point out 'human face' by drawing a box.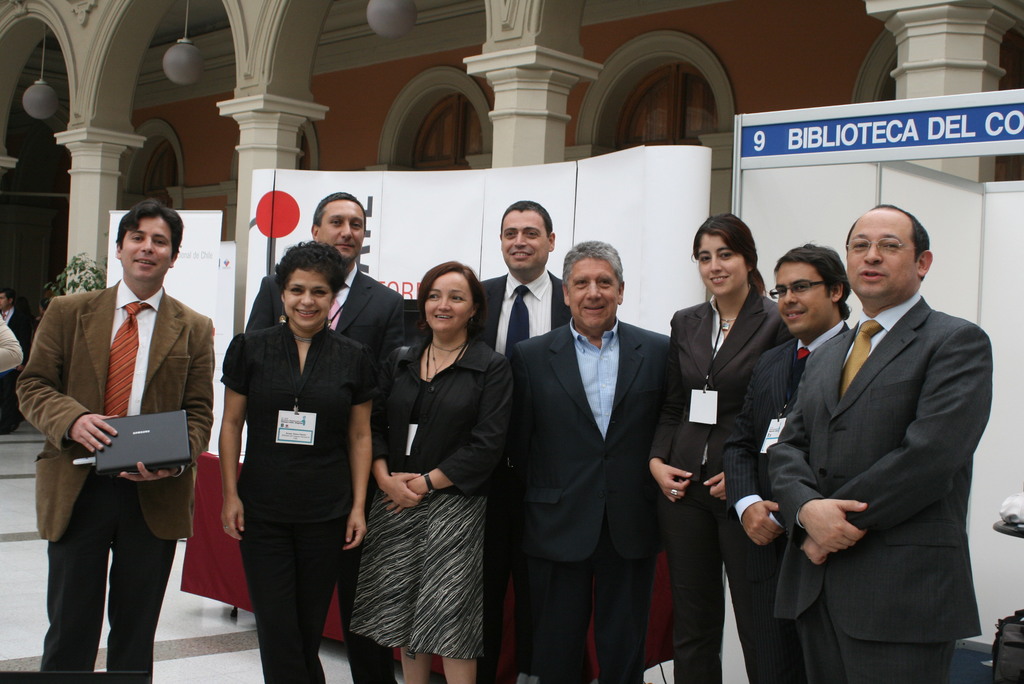
Rect(319, 200, 364, 260).
